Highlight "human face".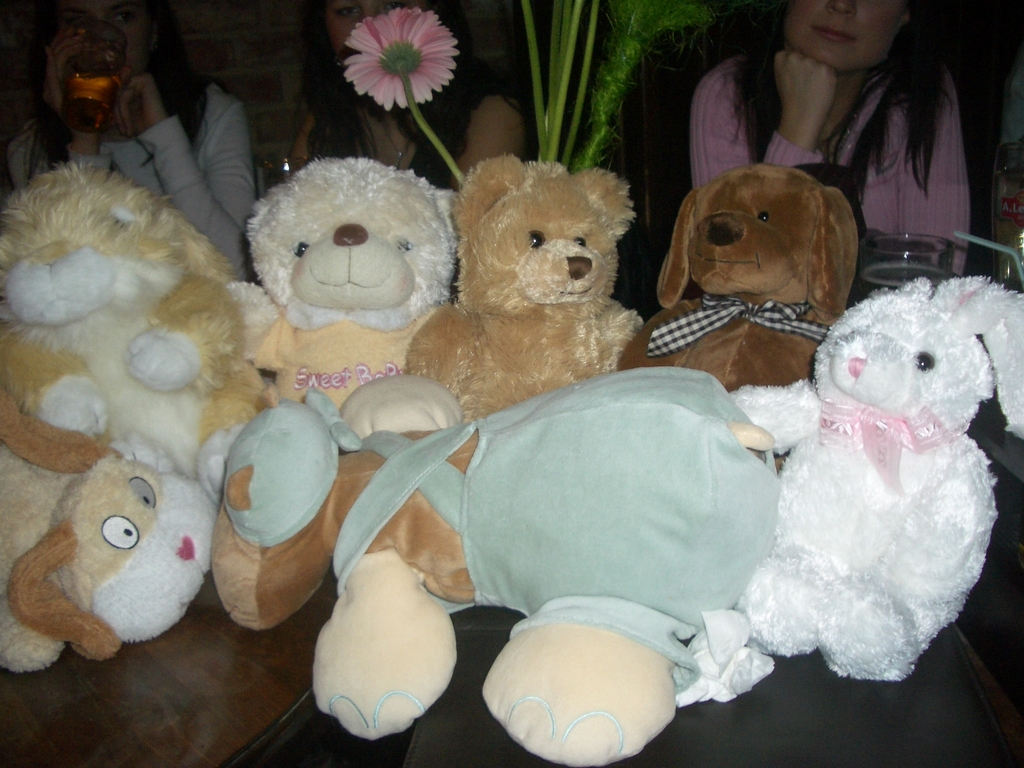
Highlighted region: l=321, t=0, r=435, b=61.
